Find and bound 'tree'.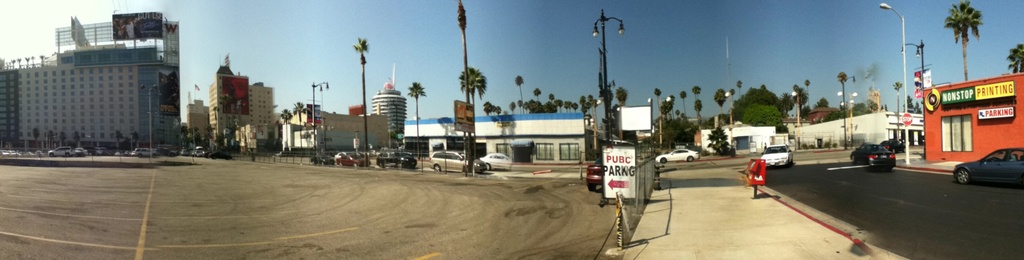
Bound: (676, 90, 687, 118).
